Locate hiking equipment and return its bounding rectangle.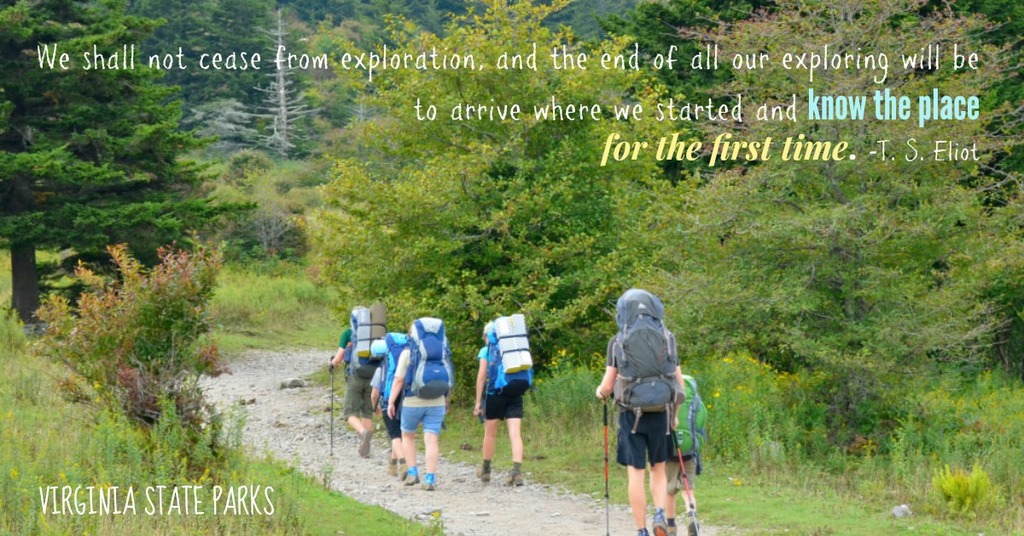
x1=611, y1=287, x2=684, y2=432.
